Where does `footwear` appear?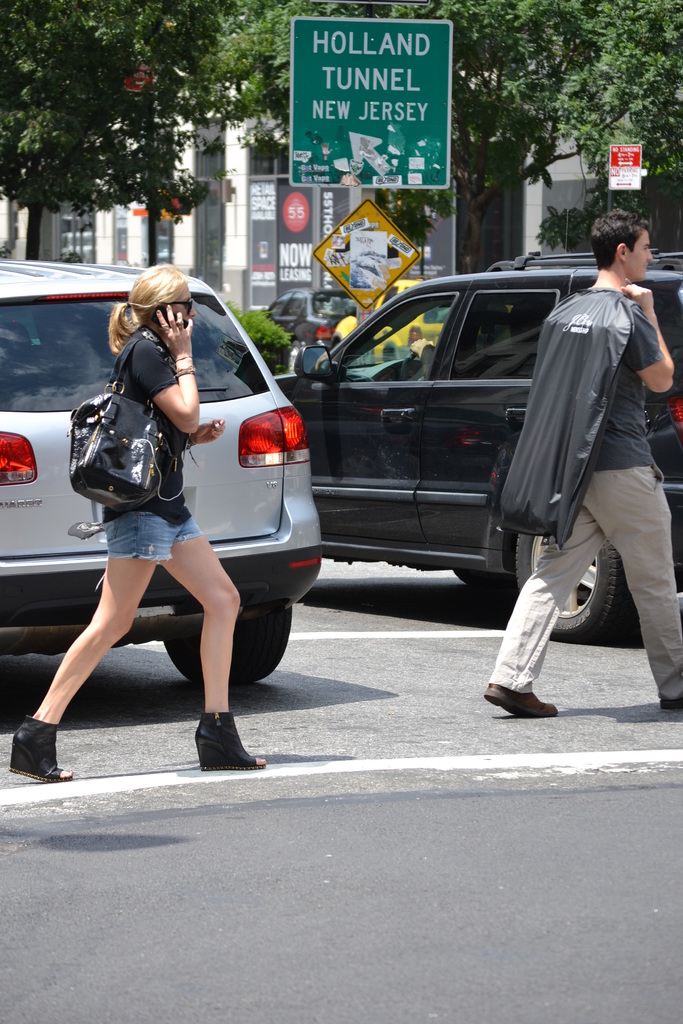
Appears at [left=4, top=714, right=71, bottom=783].
